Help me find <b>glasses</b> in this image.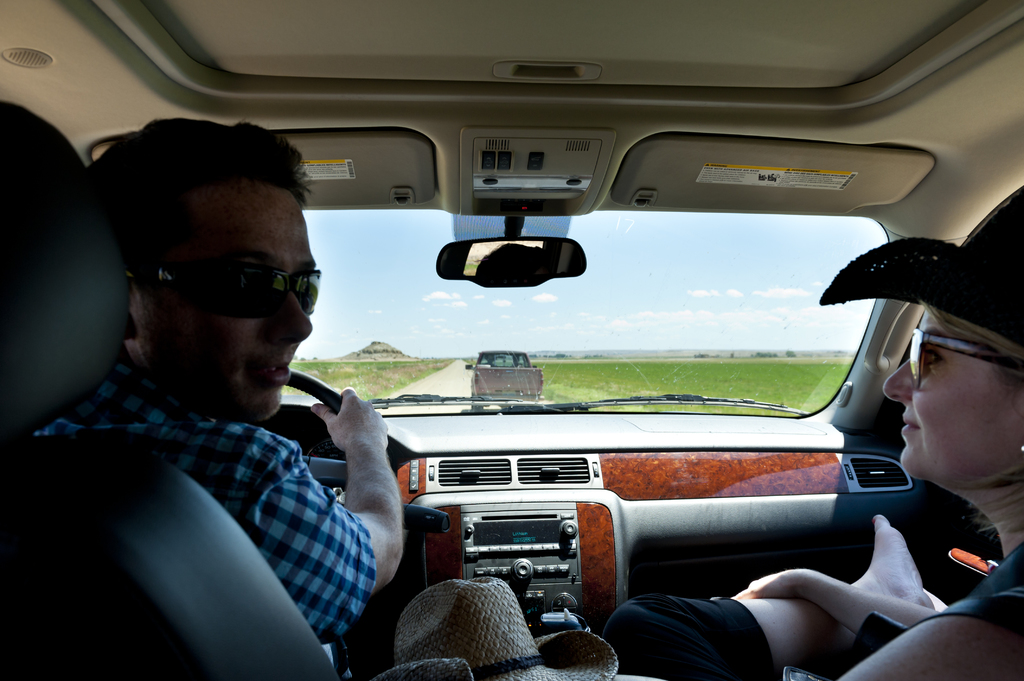
Found it: Rect(906, 326, 1023, 392).
